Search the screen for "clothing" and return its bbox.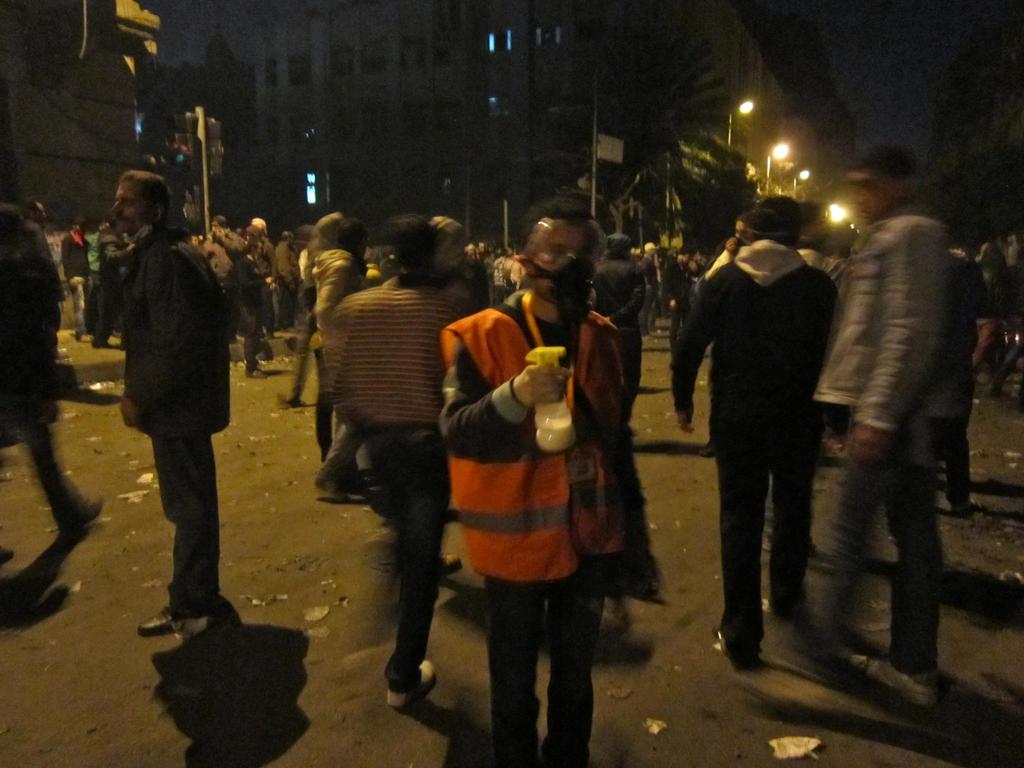
Found: 269 244 292 338.
